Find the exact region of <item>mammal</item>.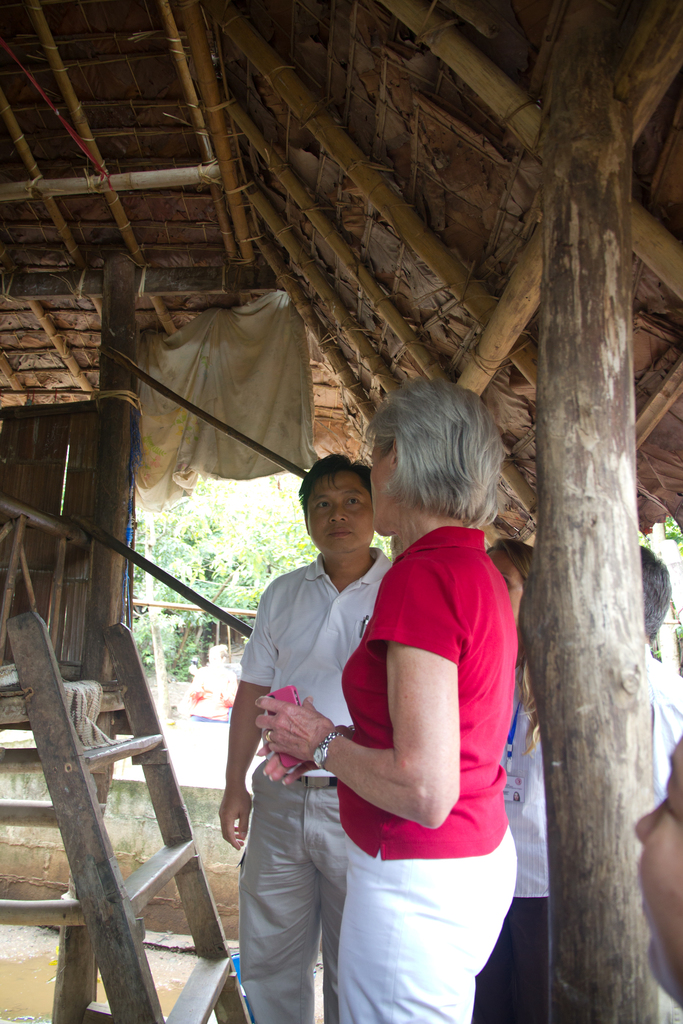
Exact region: (219, 449, 401, 1023).
